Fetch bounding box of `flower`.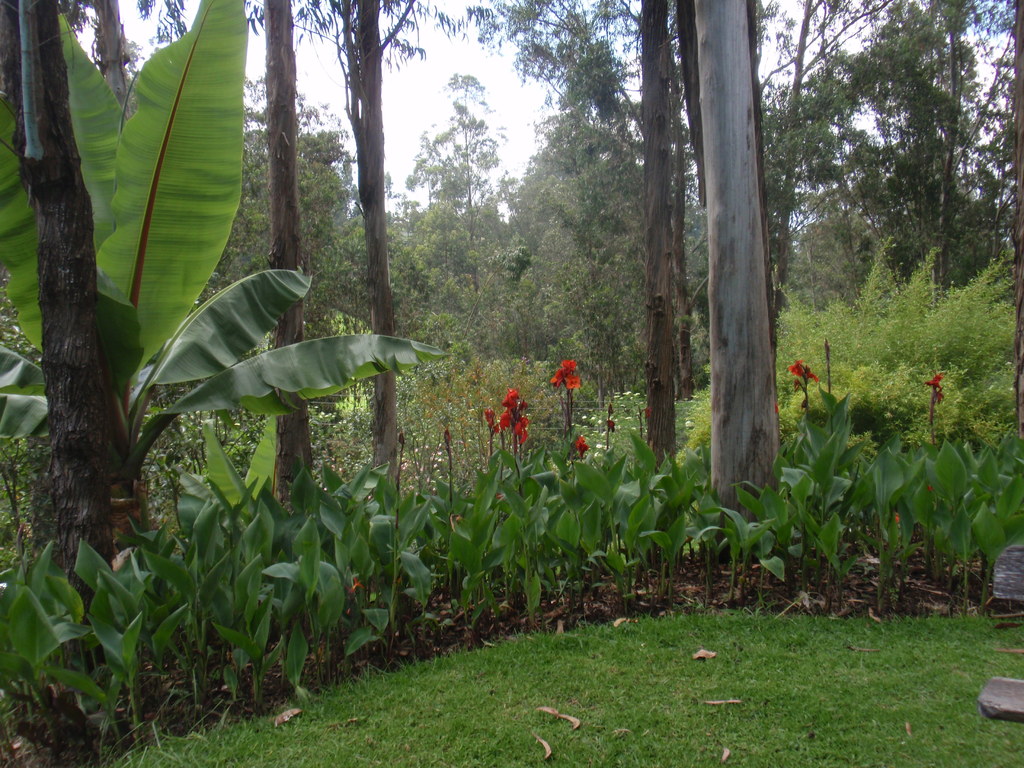
Bbox: locate(792, 352, 821, 387).
